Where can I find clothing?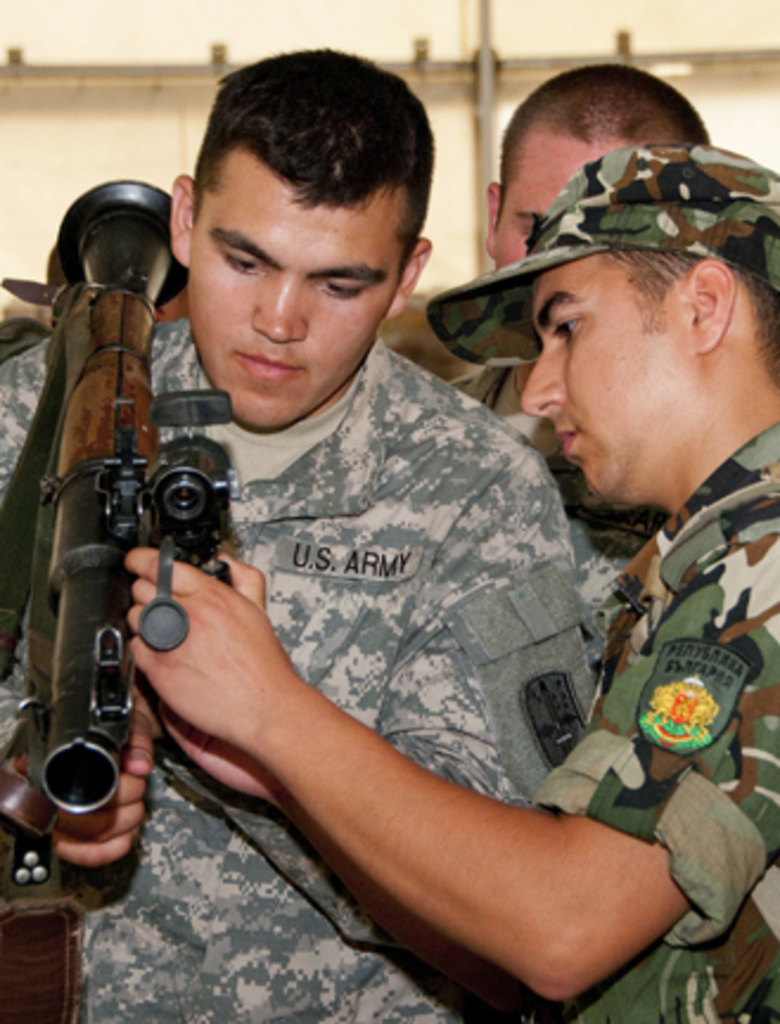
You can find it at [111,168,697,1023].
